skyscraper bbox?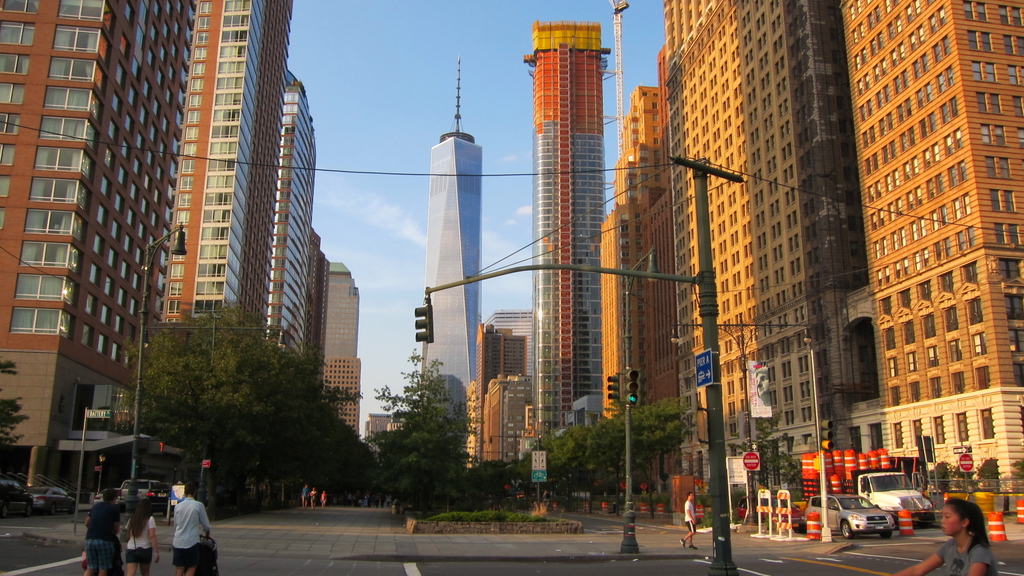
left=522, top=14, right=603, bottom=460
